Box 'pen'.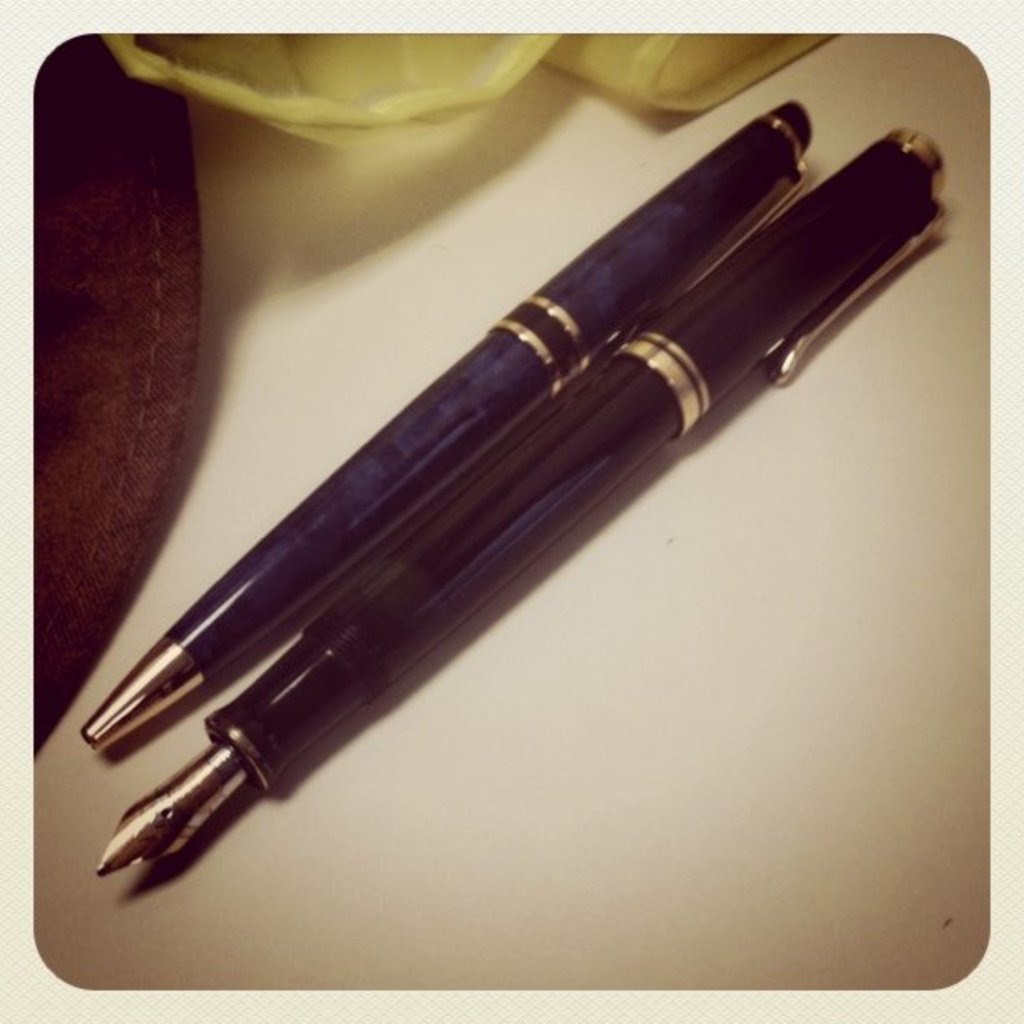
Rect(85, 119, 970, 873).
